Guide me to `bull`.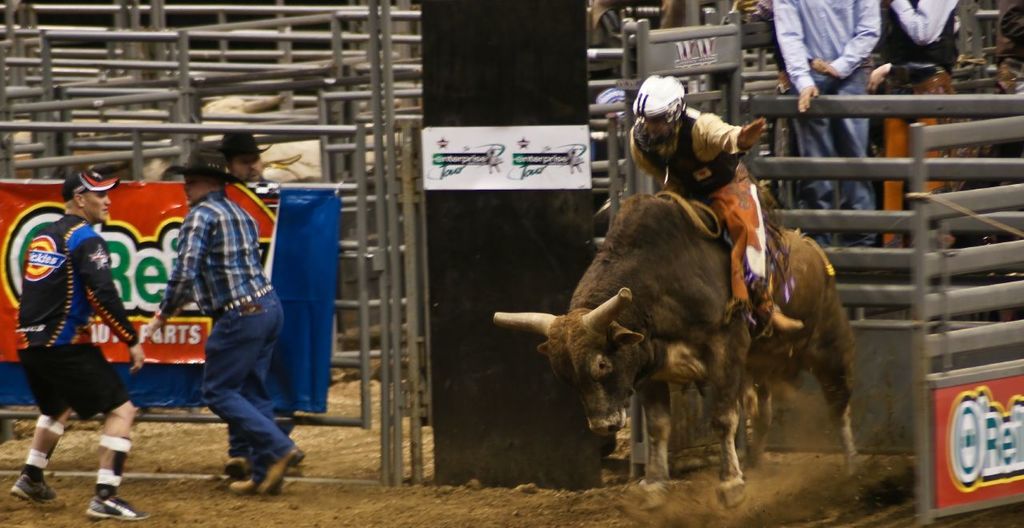
Guidance: locate(492, 186, 858, 506).
